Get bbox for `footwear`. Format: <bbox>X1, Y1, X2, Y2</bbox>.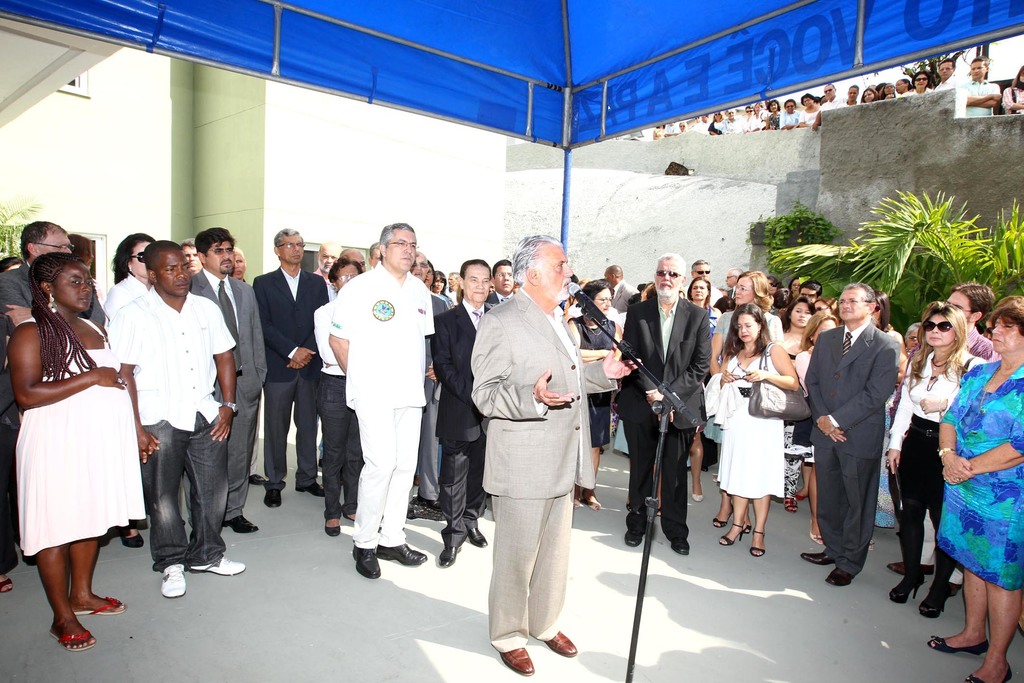
<bbox>671, 536, 691, 557</bbox>.
